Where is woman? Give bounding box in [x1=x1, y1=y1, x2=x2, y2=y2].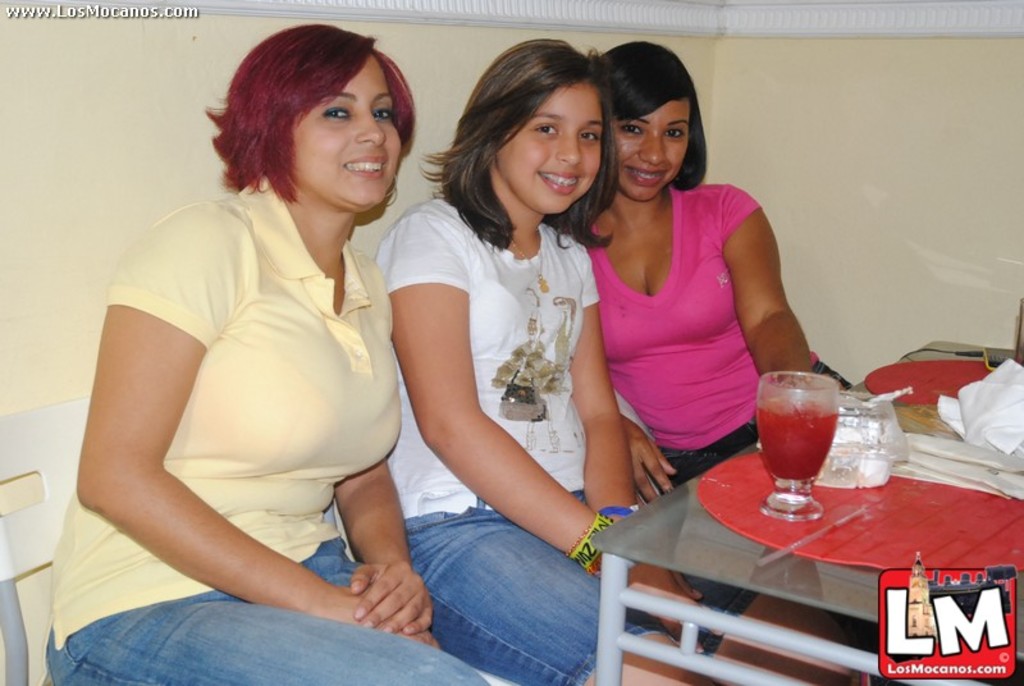
[x1=45, y1=19, x2=489, y2=685].
